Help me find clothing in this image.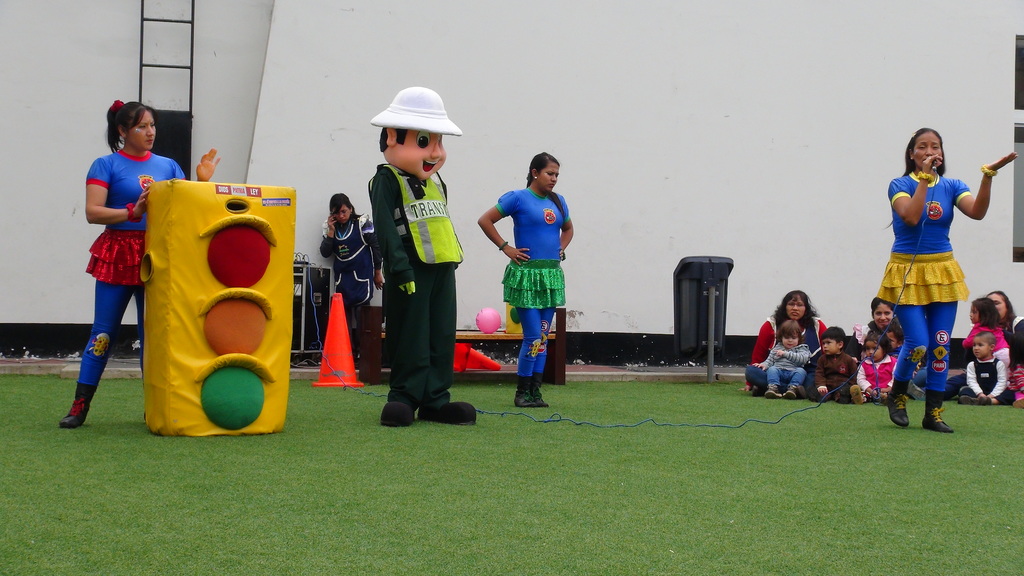
Found it: region(358, 154, 458, 406).
